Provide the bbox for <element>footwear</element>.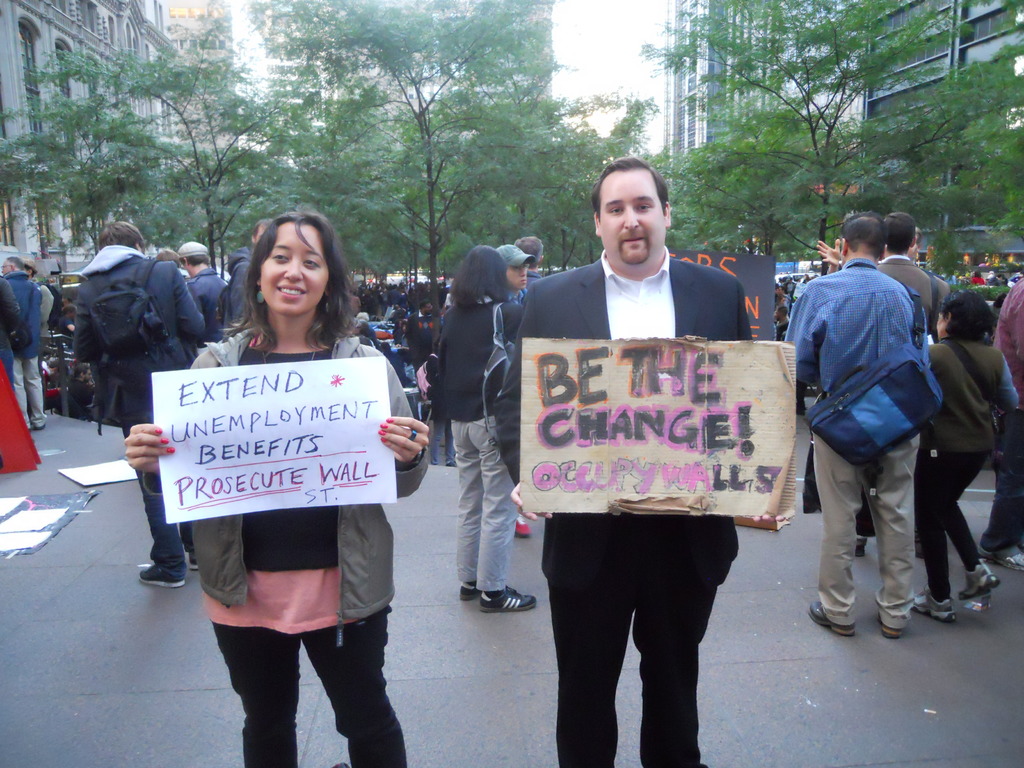
bbox(911, 588, 958, 621).
